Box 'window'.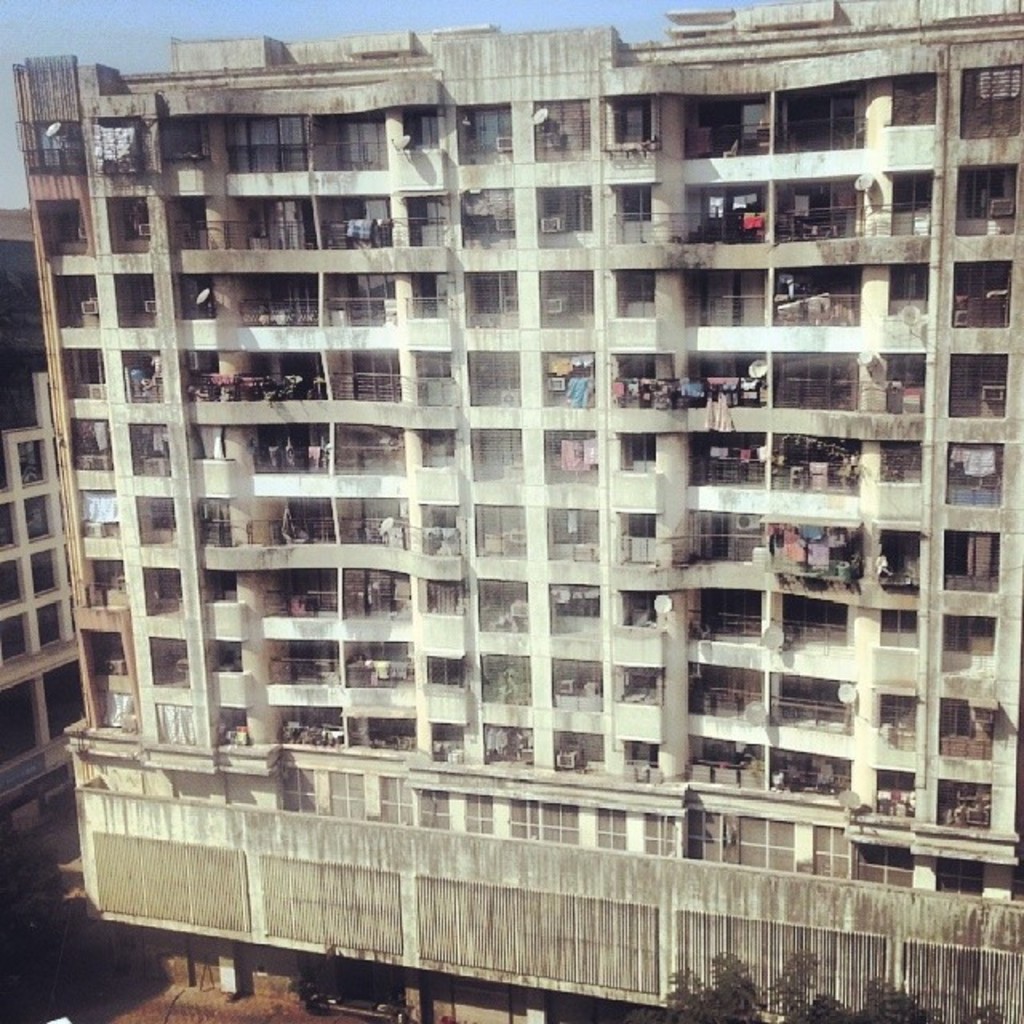
160 571 186 602.
